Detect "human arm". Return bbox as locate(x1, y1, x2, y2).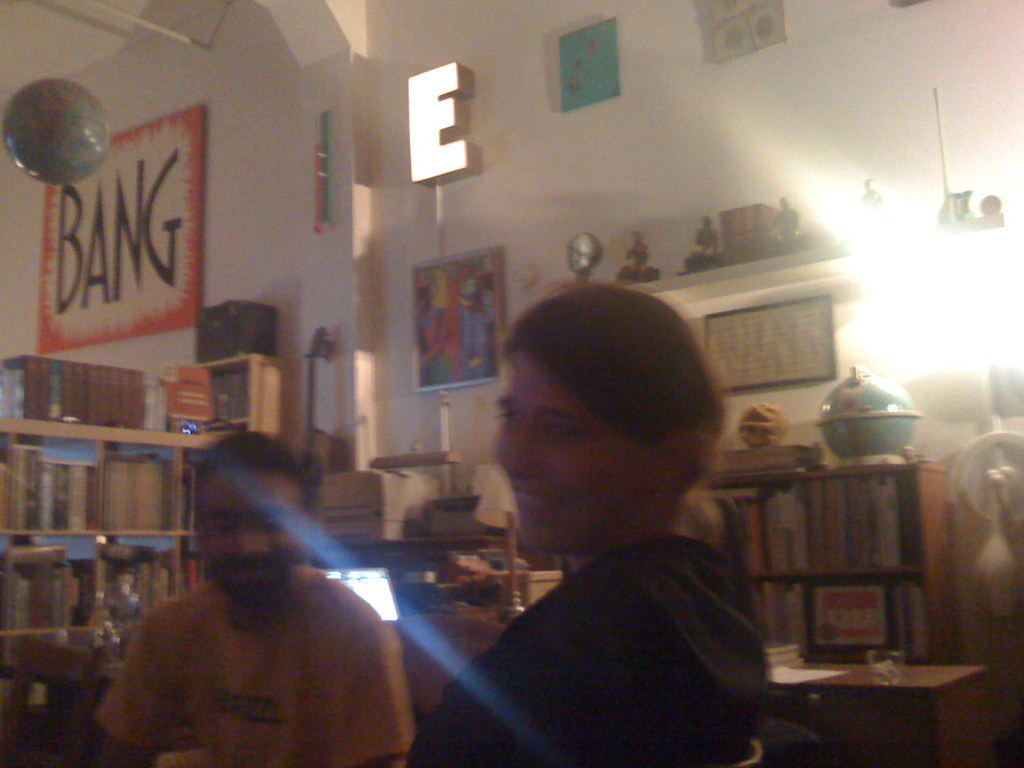
locate(96, 616, 177, 767).
